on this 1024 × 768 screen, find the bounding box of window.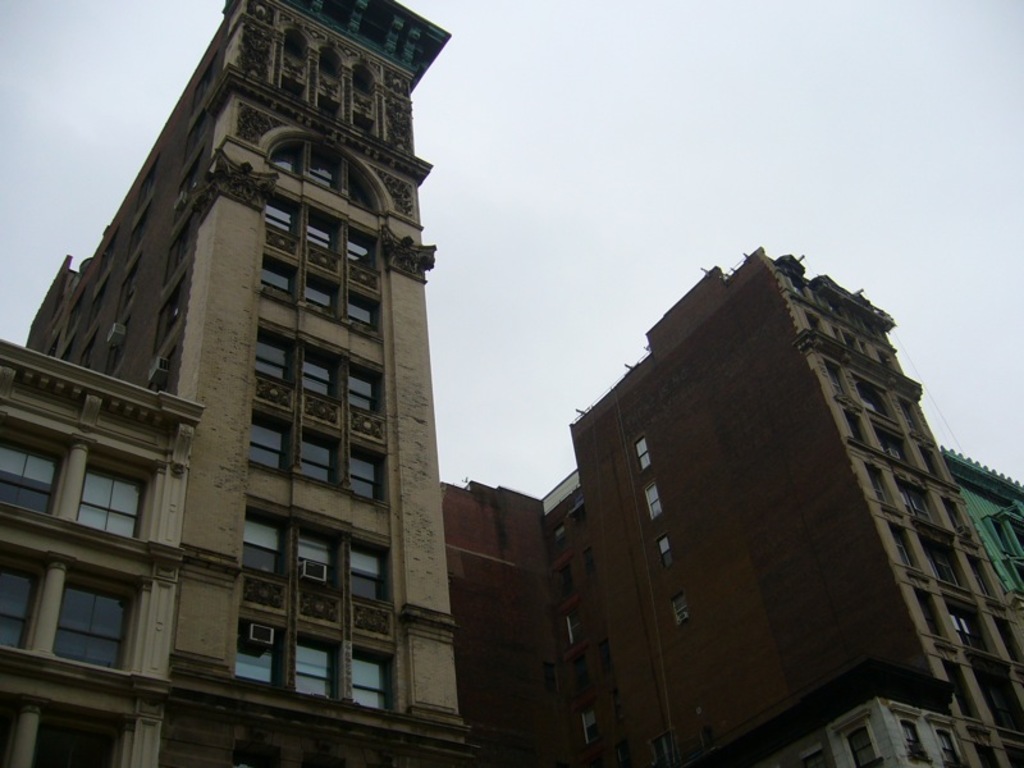
Bounding box: (234, 622, 284, 685).
